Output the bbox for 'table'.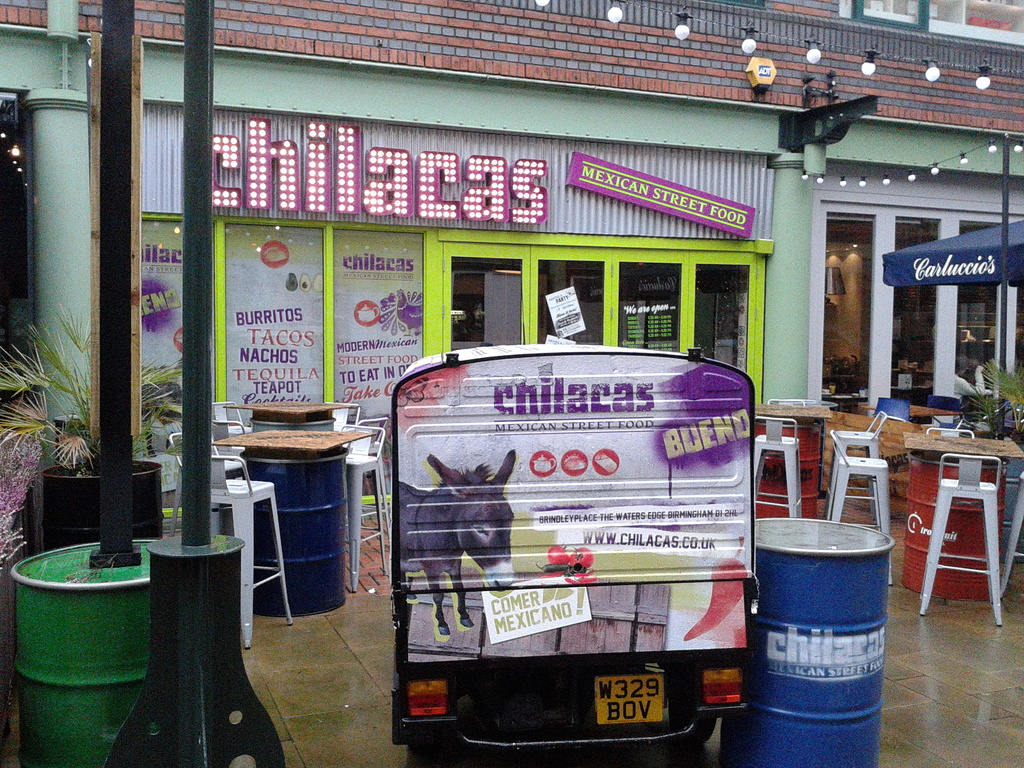
select_region(744, 398, 841, 512).
